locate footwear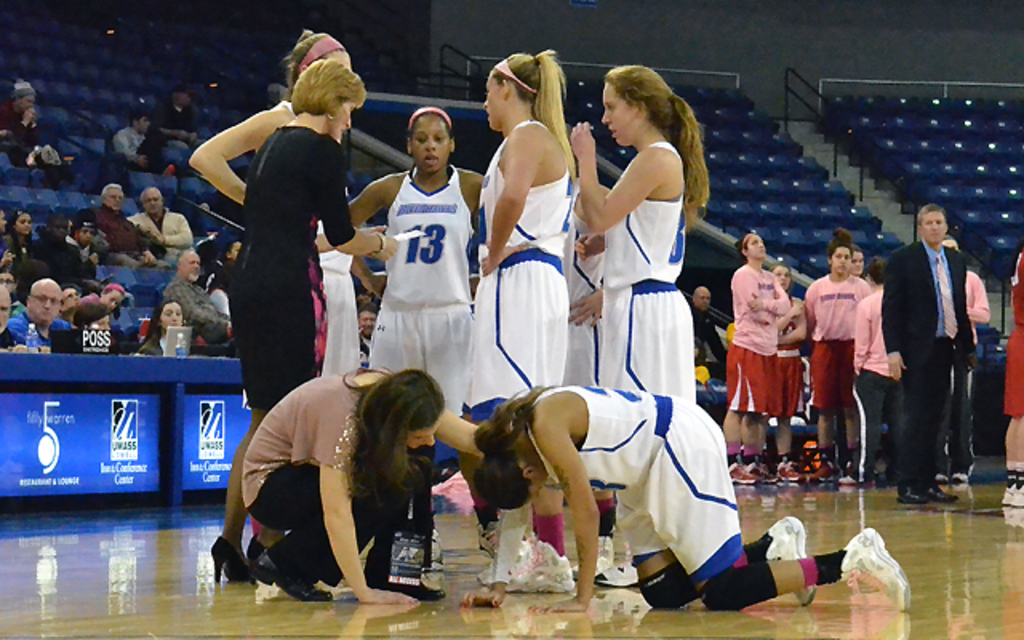
(x1=726, y1=462, x2=774, y2=485)
